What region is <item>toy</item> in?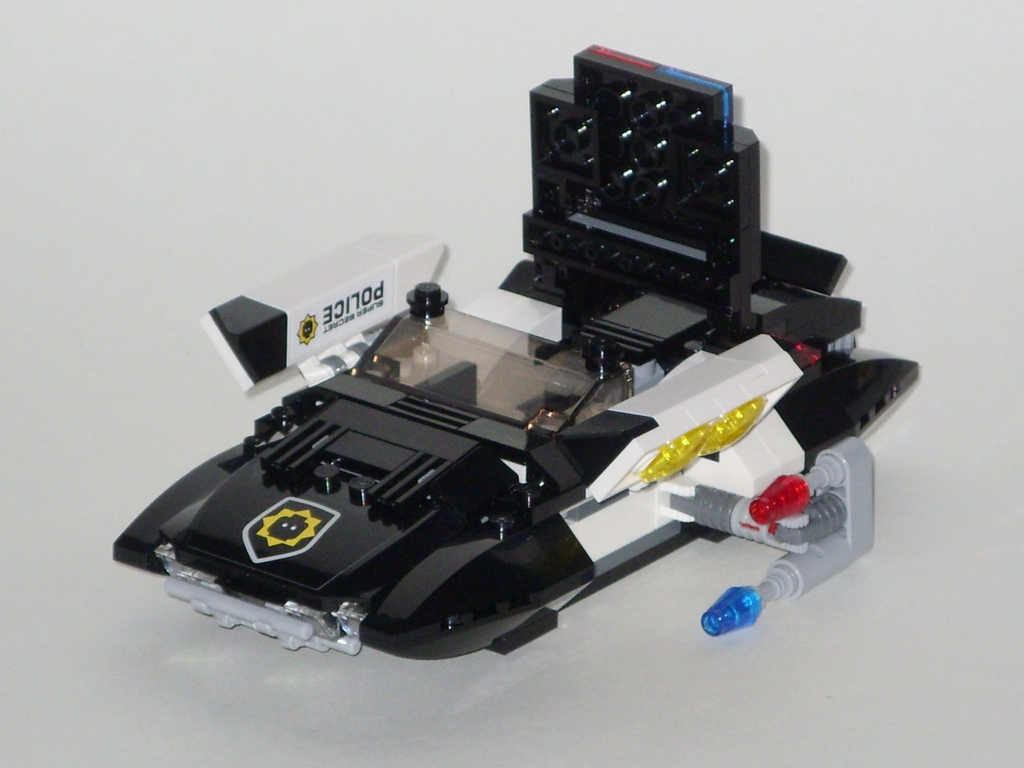
region(92, 31, 925, 683).
